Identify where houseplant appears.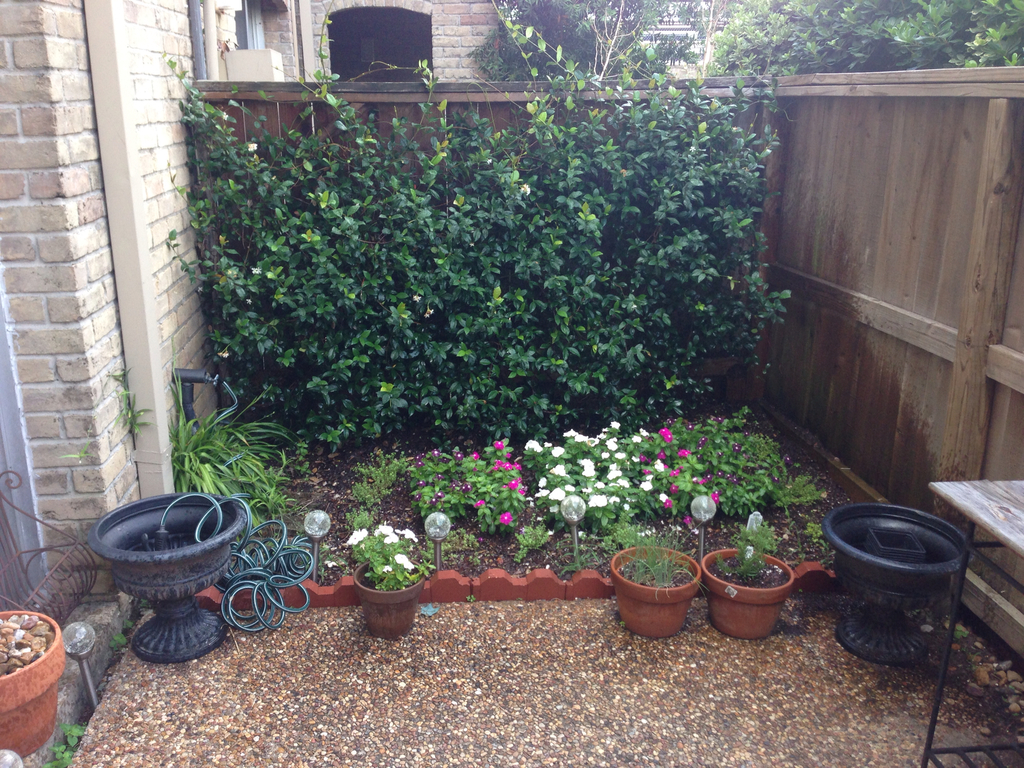
Appears at 341, 521, 428, 640.
